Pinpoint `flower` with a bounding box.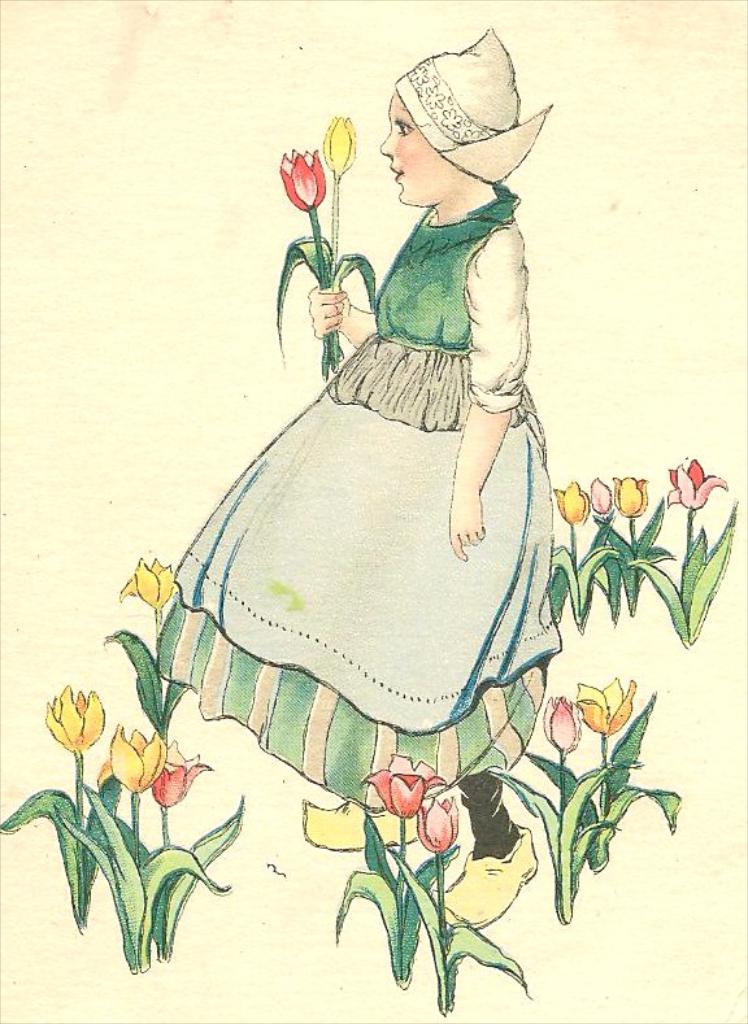
region(274, 145, 330, 205).
